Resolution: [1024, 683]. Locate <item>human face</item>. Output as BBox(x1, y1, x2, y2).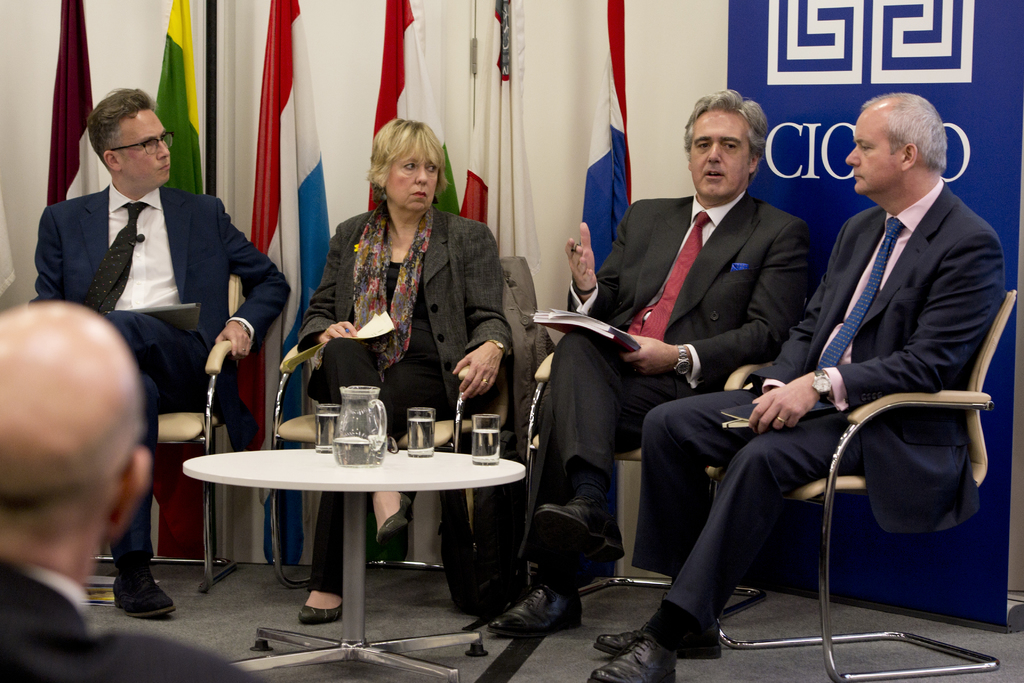
BBox(687, 109, 750, 198).
